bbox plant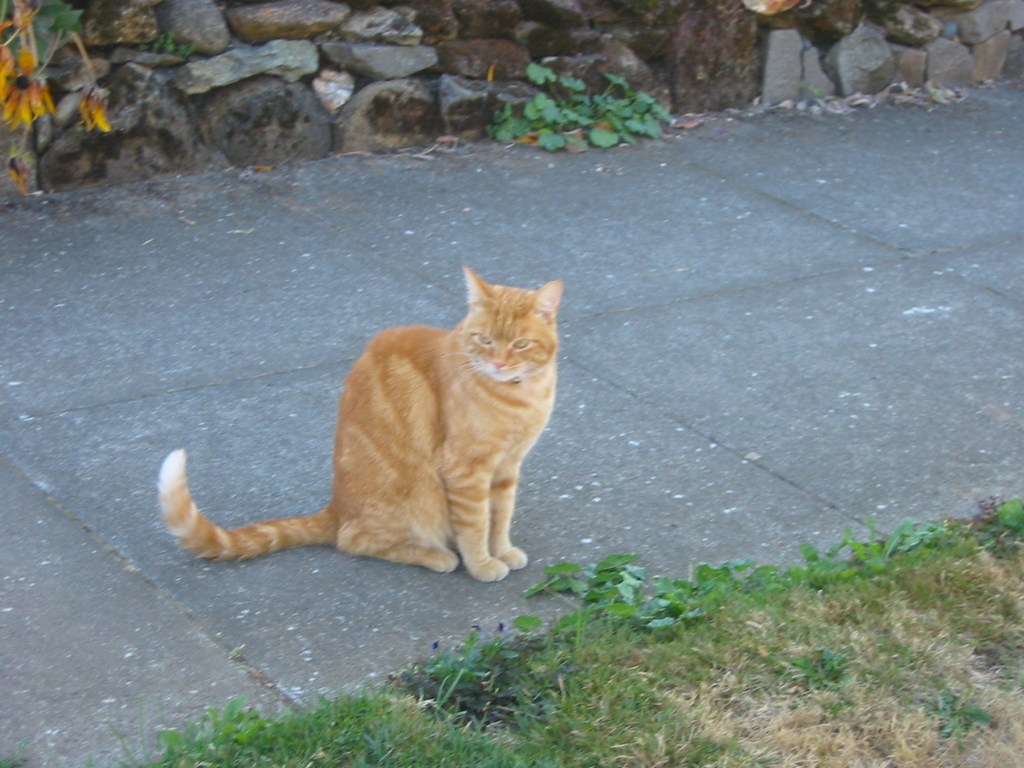
bbox(486, 60, 668, 147)
